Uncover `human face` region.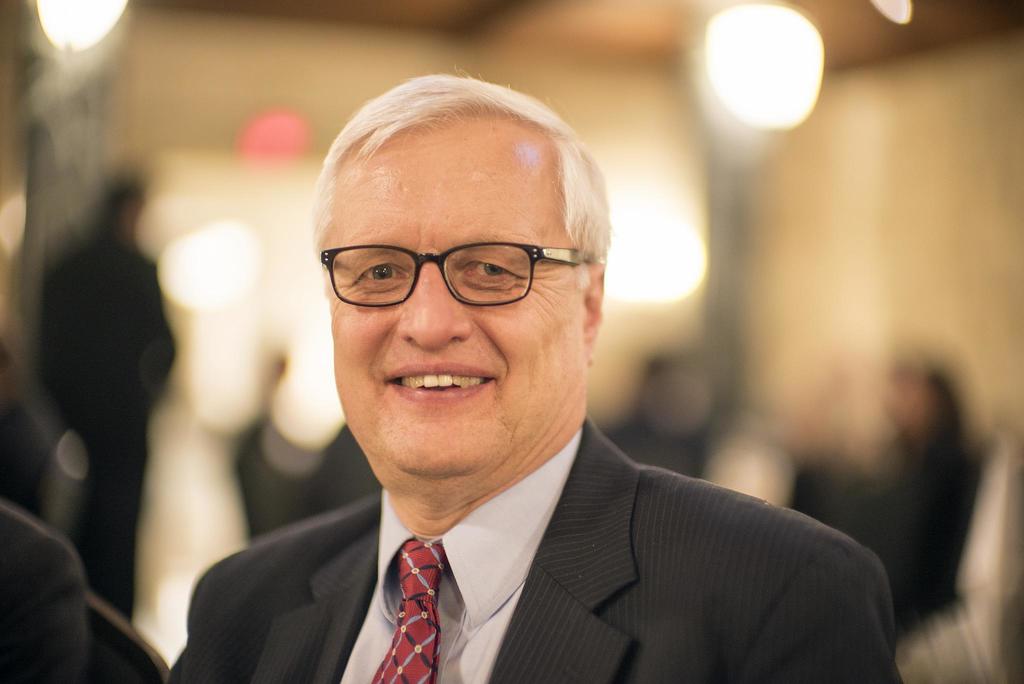
Uncovered: (left=333, top=138, right=579, bottom=477).
